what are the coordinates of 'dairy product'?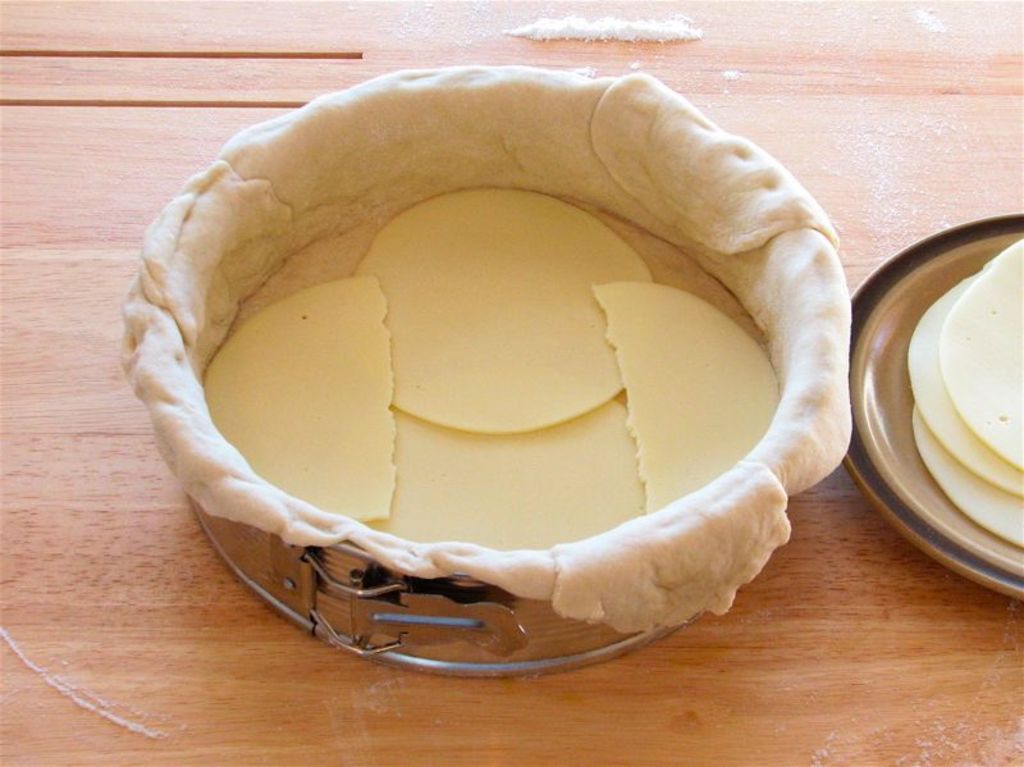
l=356, t=179, r=659, b=434.
